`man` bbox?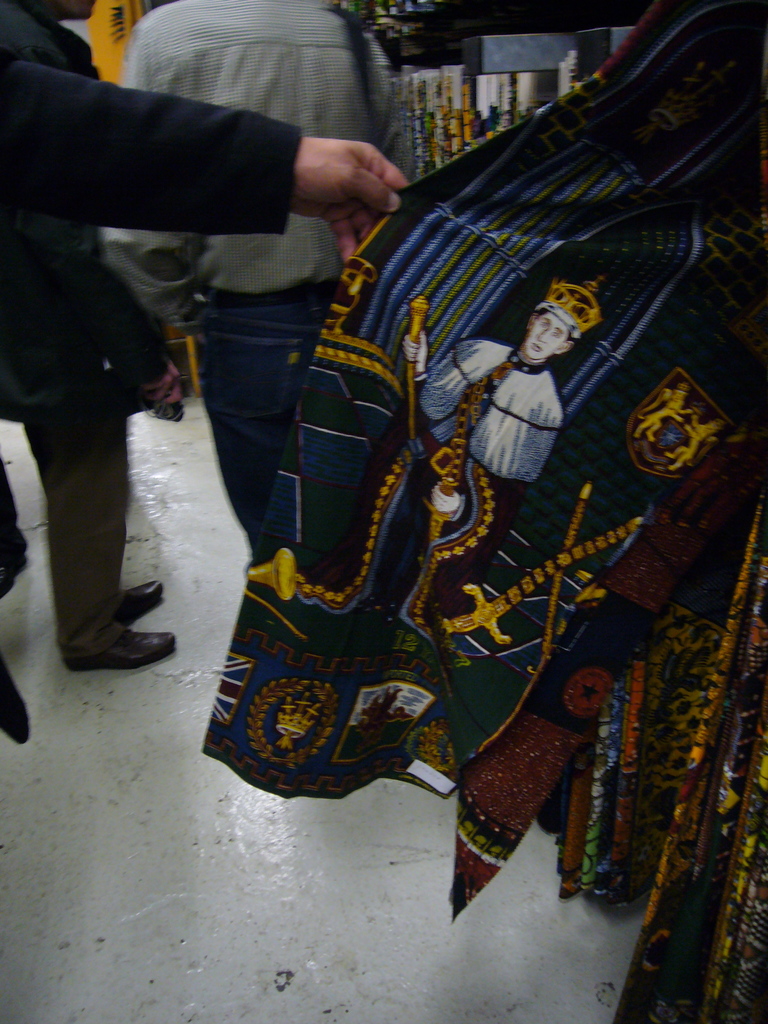
x1=0 y1=0 x2=182 y2=666
